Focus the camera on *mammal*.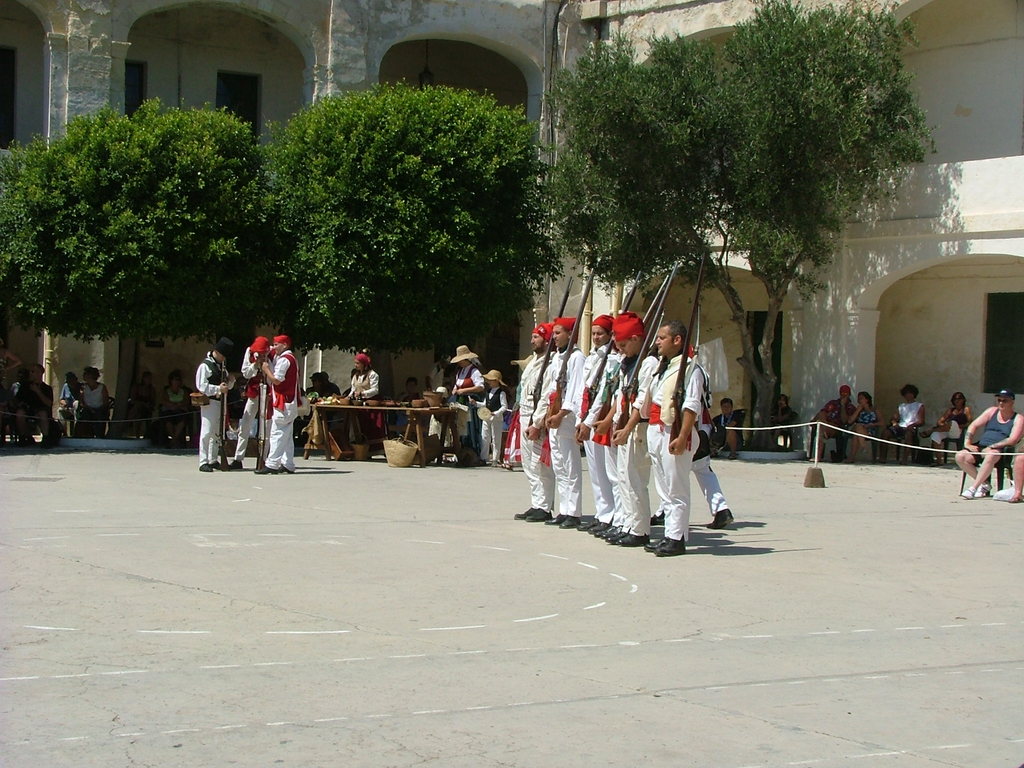
Focus region: x1=712 y1=397 x2=735 y2=455.
